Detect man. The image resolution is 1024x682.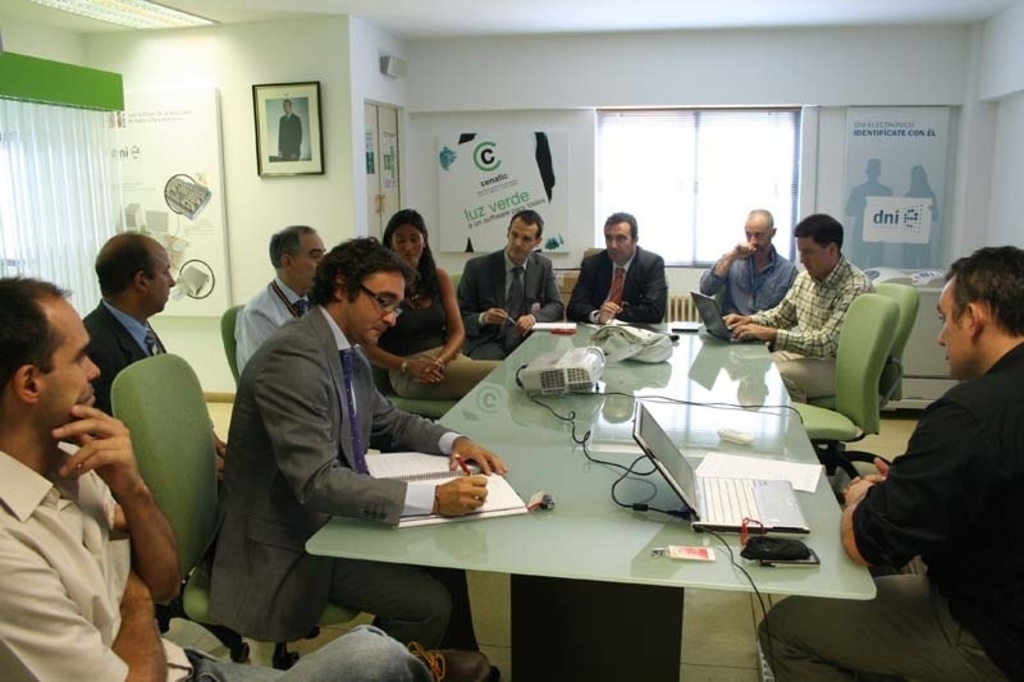
Rect(453, 206, 562, 358).
